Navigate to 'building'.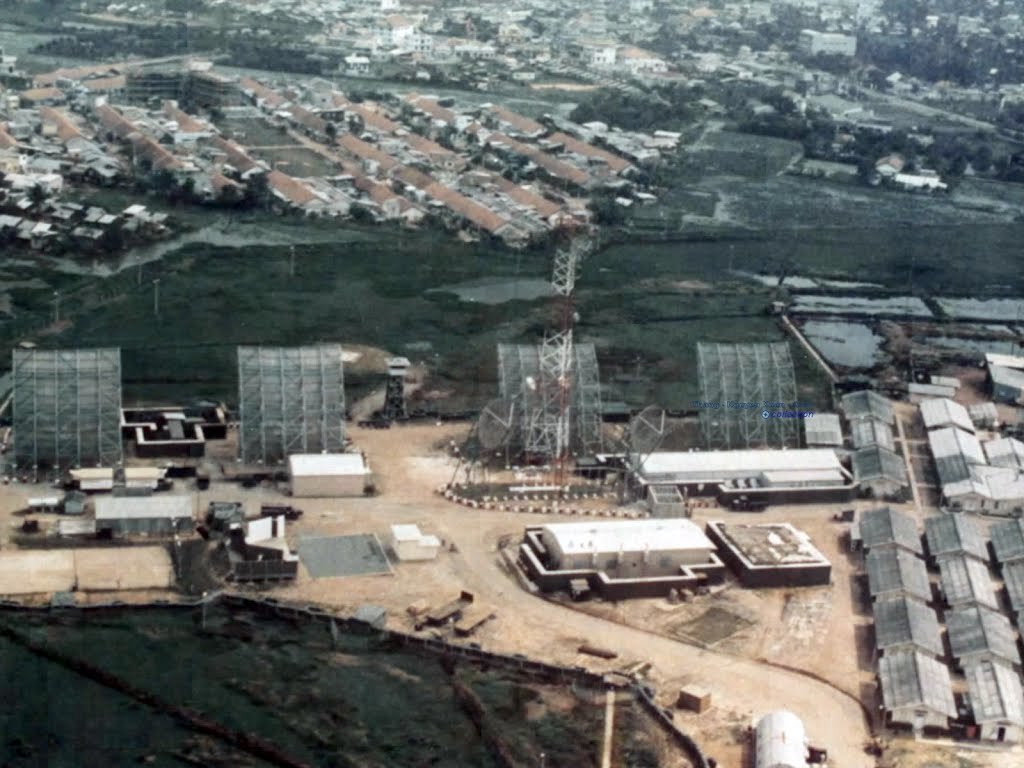
Navigation target: (984,437,1023,495).
